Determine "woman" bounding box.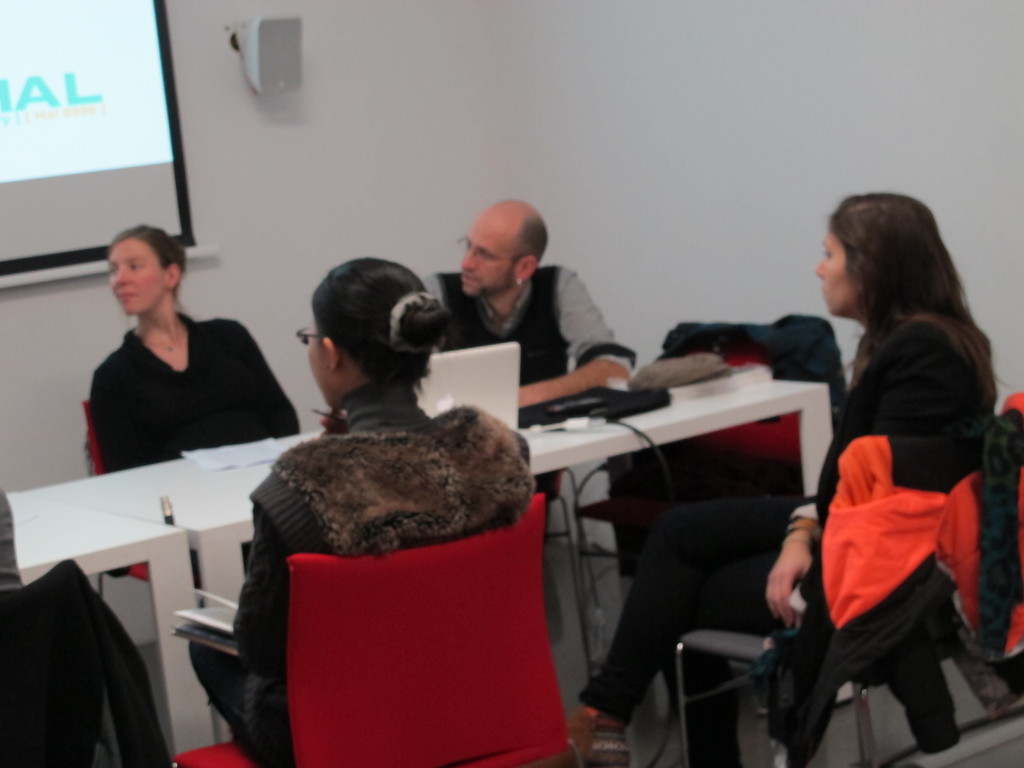
Determined: [572, 193, 1001, 767].
